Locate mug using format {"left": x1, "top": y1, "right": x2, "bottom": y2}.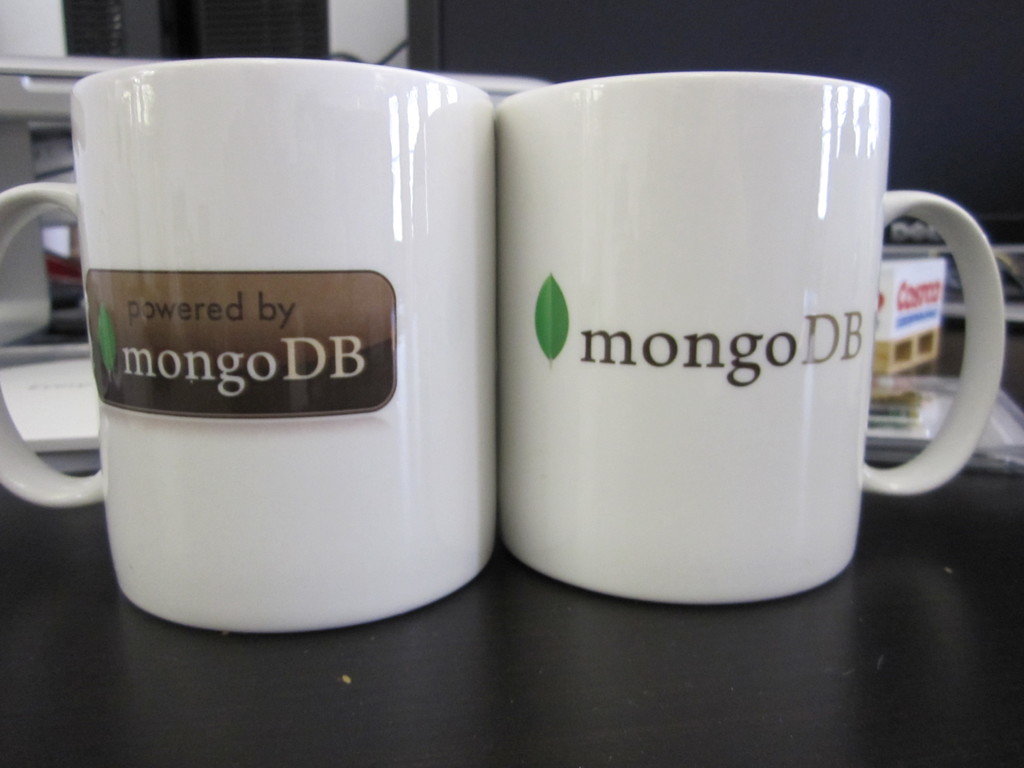
{"left": 494, "top": 68, "right": 1010, "bottom": 602}.
